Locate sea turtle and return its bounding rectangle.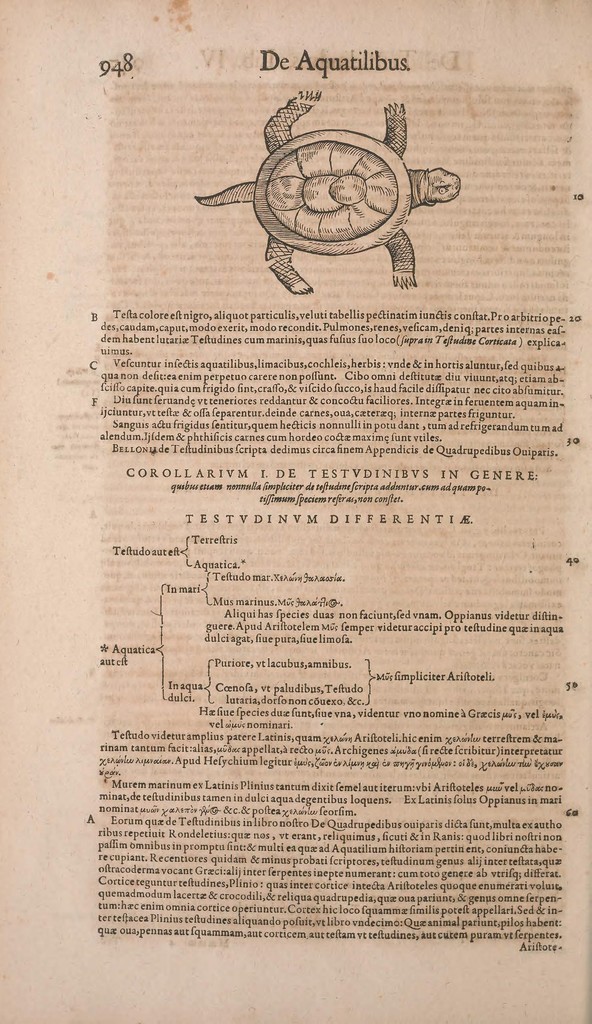
pyautogui.locateOnScreen(195, 90, 463, 298).
